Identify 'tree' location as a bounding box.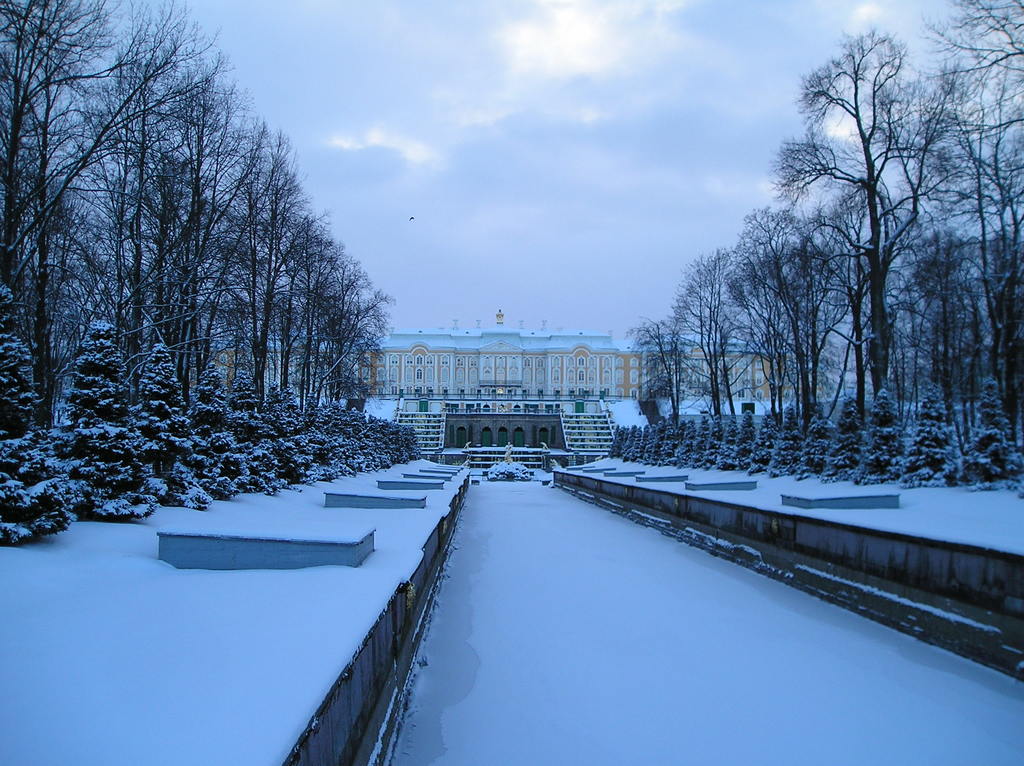
851 388 909 483.
